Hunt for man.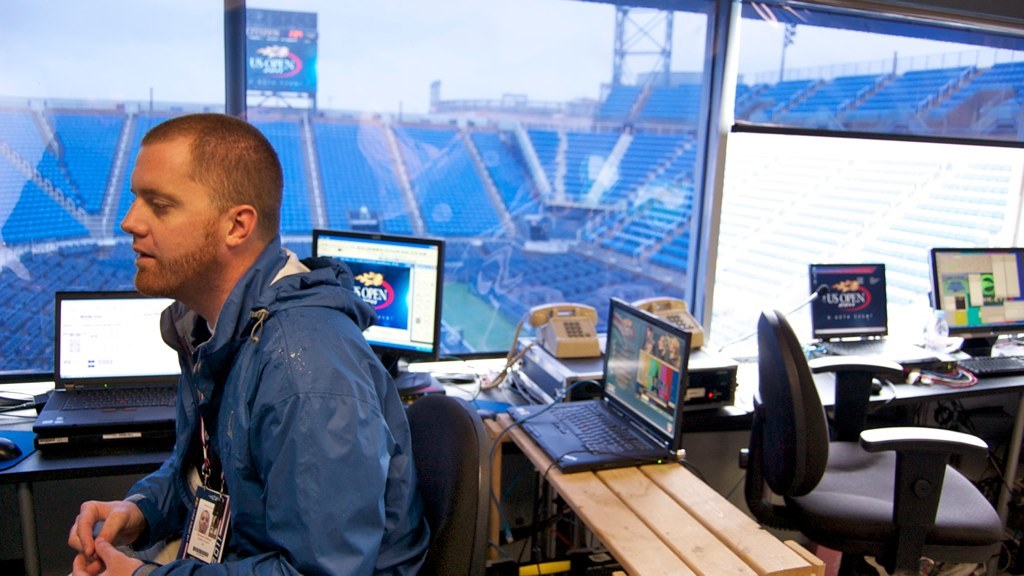
Hunted down at l=54, t=131, r=454, b=575.
